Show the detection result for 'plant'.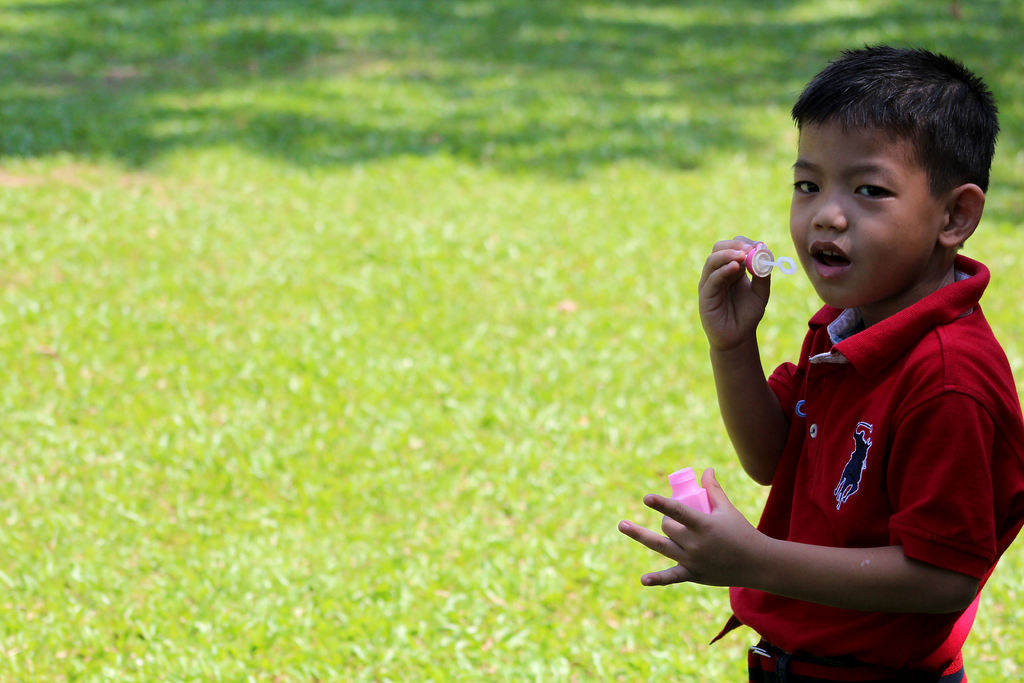
locate(0, 0, 1023, 682).
